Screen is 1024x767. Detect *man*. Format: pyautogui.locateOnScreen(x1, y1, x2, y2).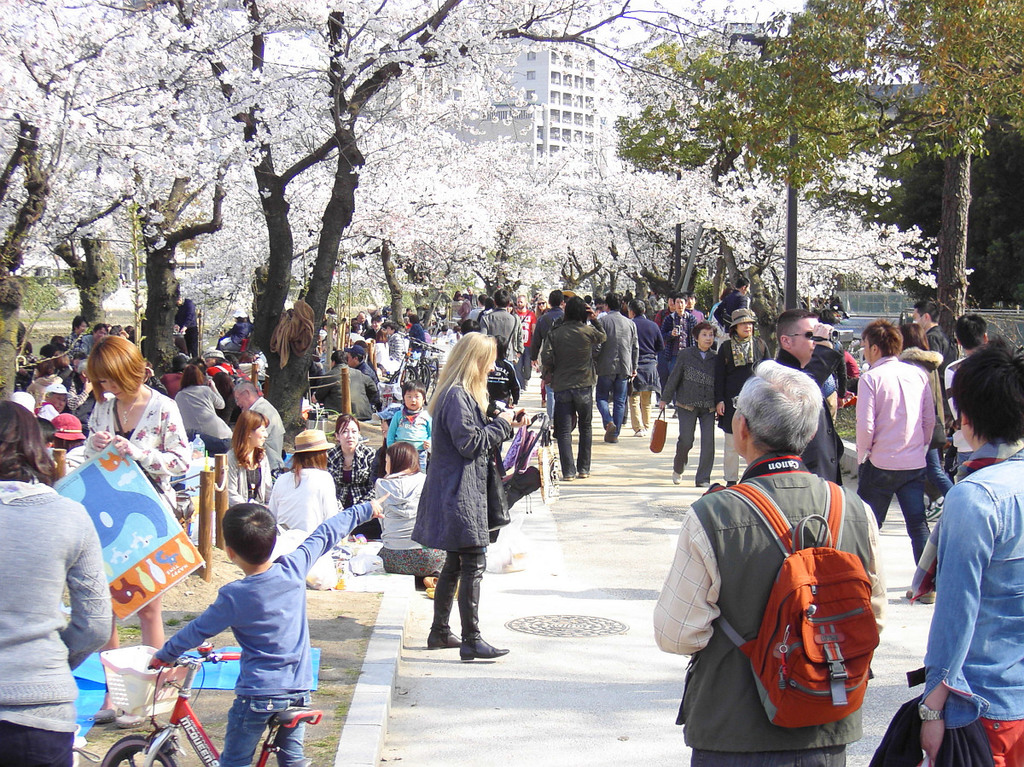
pyautogui.locateOnScreen(480, 290, 522, 365).
